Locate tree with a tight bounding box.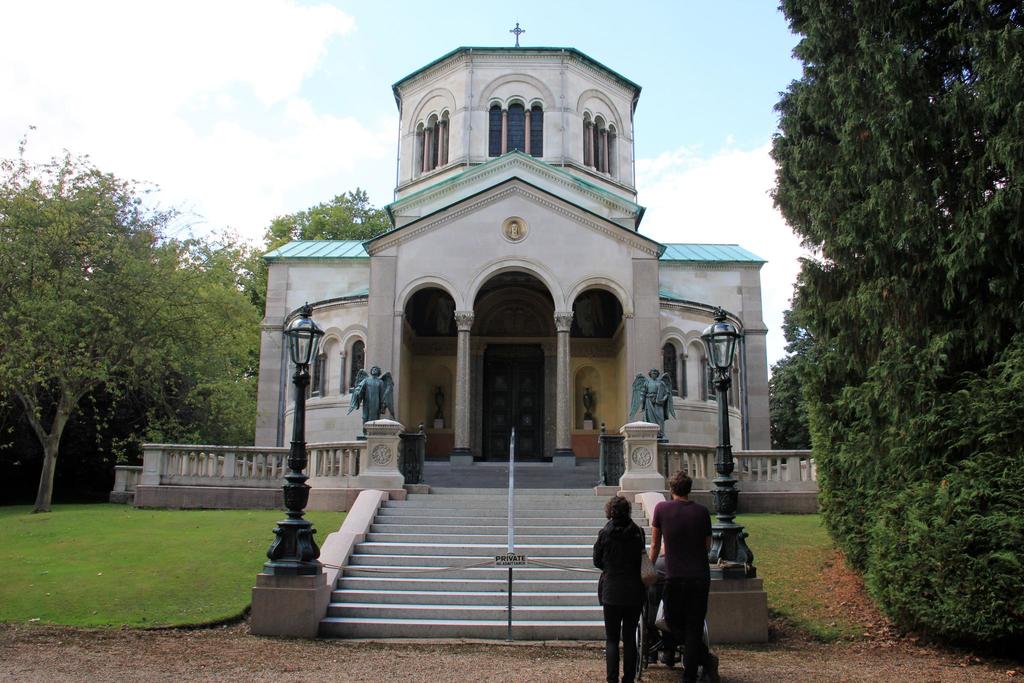
locate(762, 26, 1007, 611).
